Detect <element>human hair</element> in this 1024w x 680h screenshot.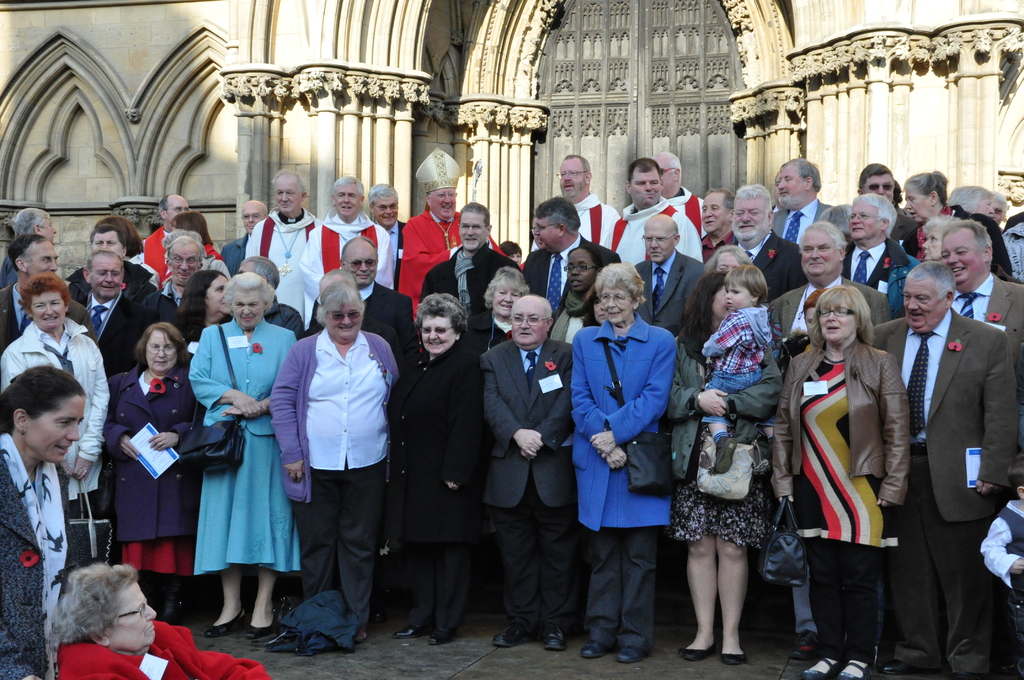
Detection: {"left": 87, "top": 250, "right": 122, "bottom": 273}.
